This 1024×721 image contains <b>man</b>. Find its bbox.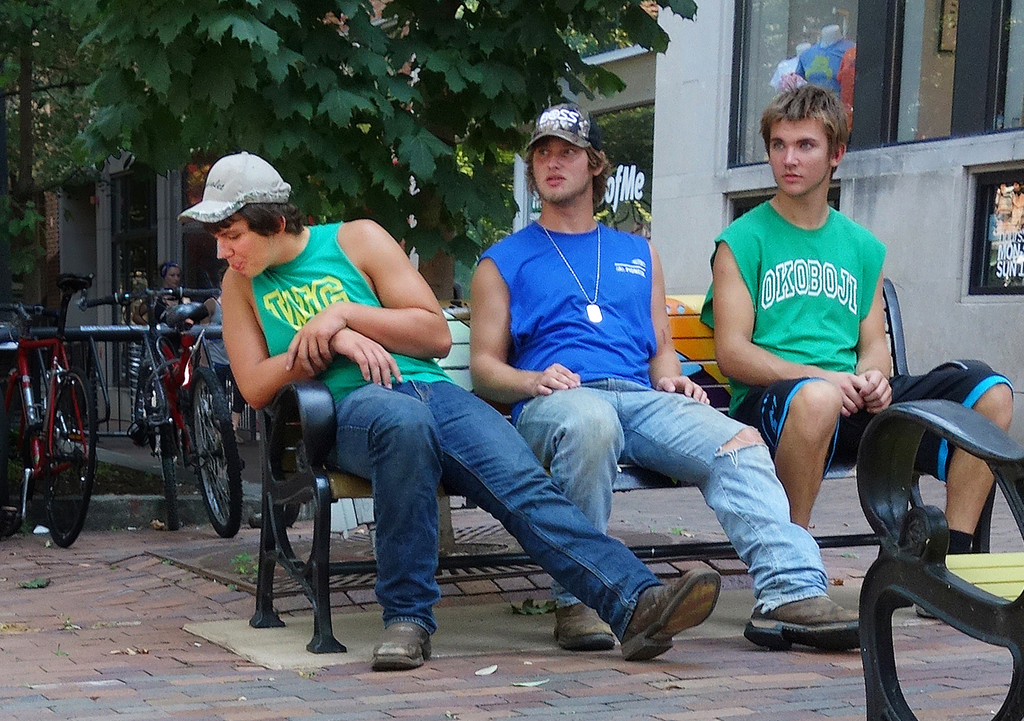
pyautogui.locateOnScreen(471, 100, 867, 654).
